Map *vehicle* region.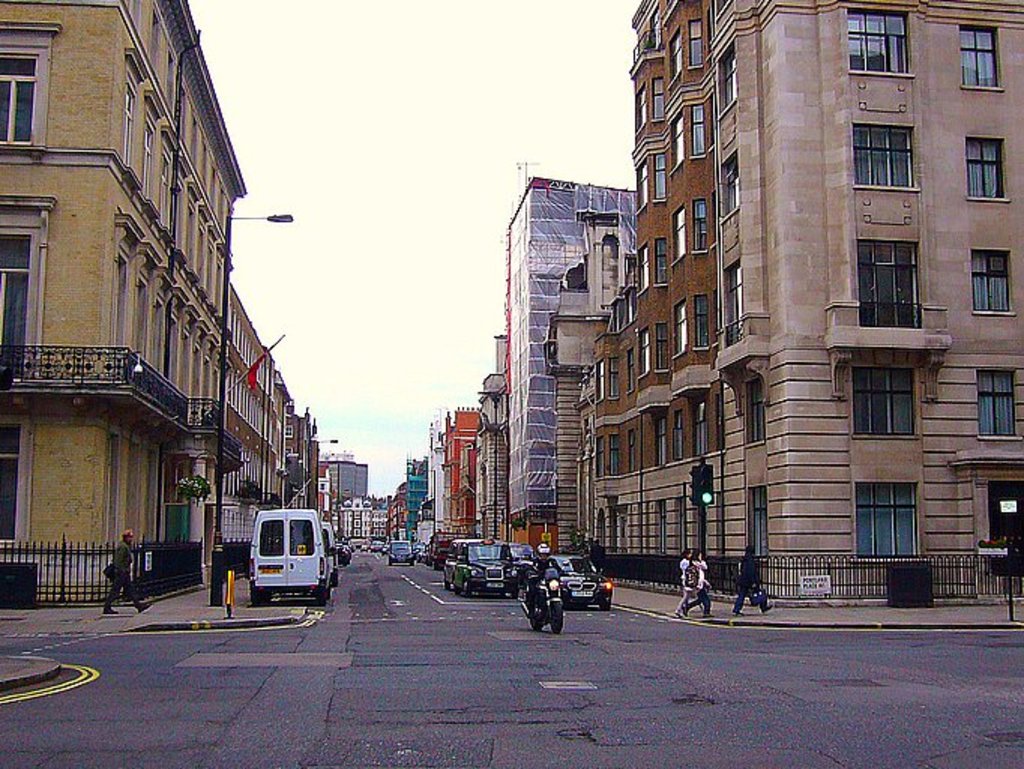
Mapped to [512,559,572,628].
